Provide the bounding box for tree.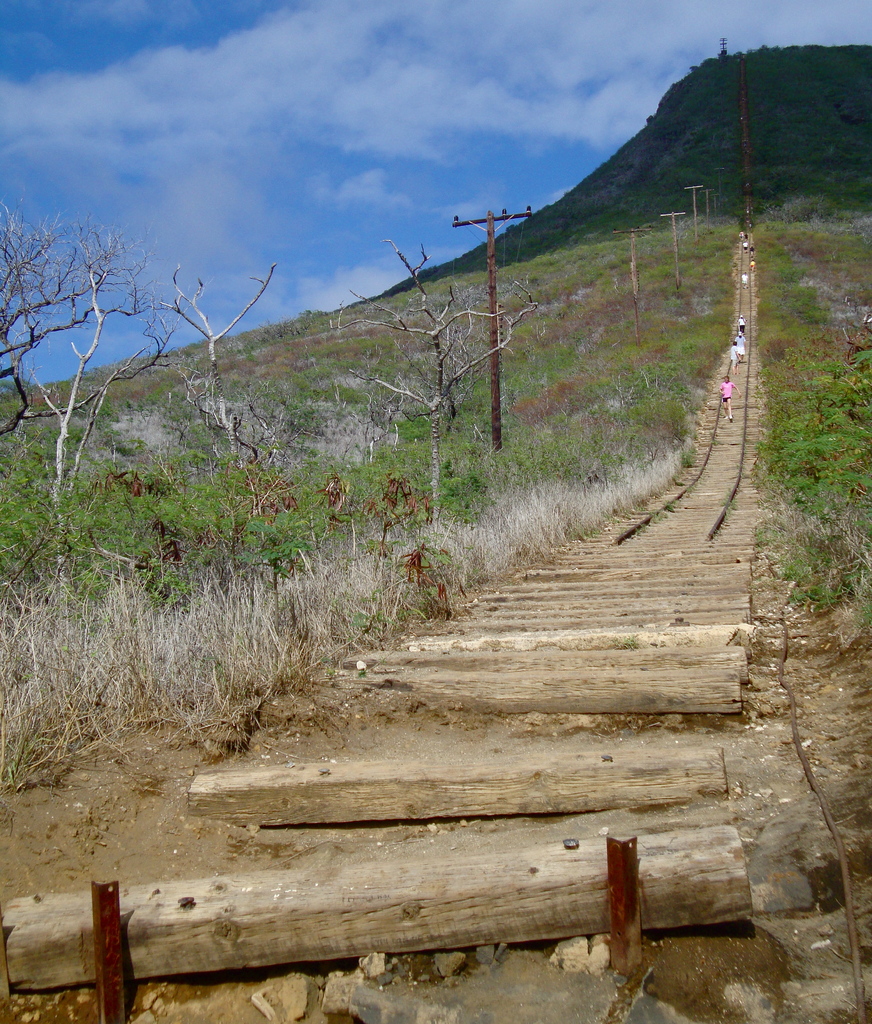
{"x1": 137, "y1": 259, "x2": 275, "y2": 447}.
